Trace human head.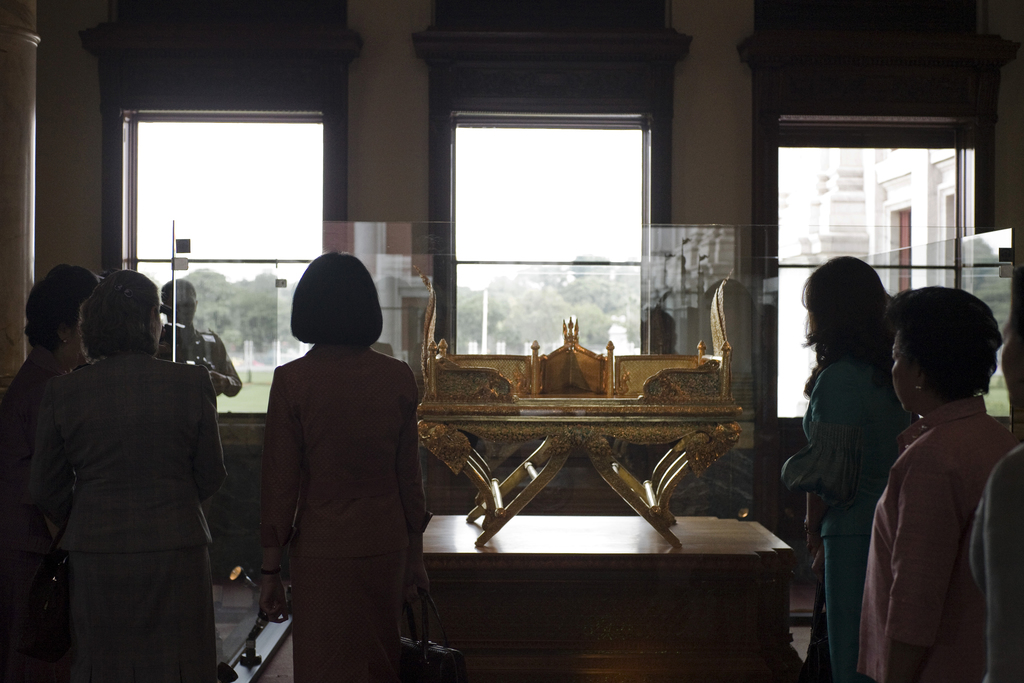
Traced to 160/278/196/325.
